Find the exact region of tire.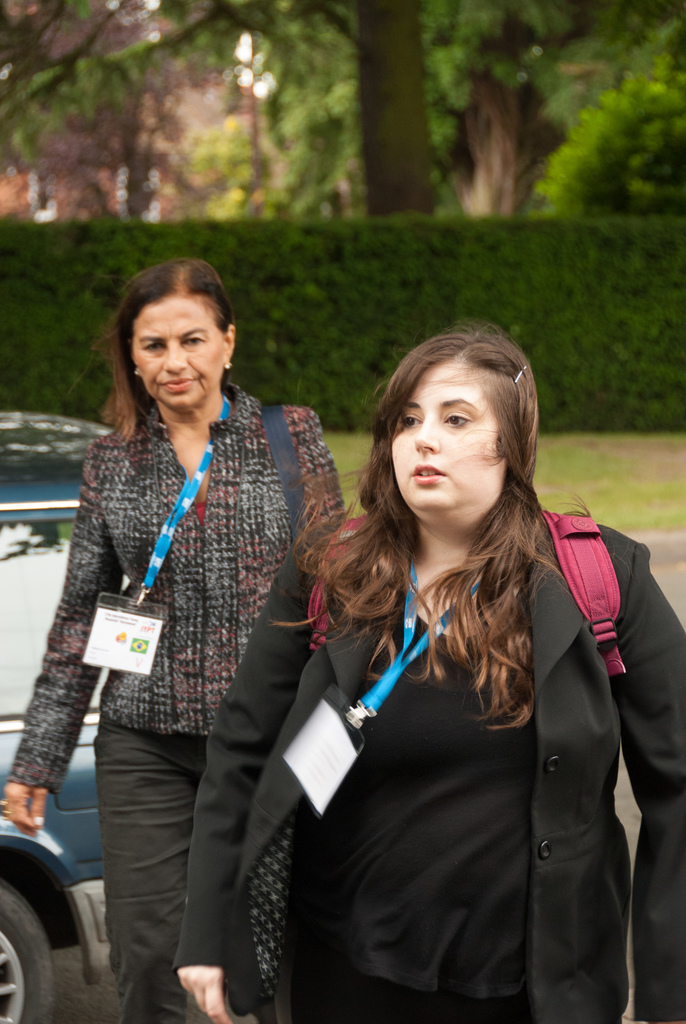
Exact region: [x1=0, y1=873, x2=59, y2=1023].
